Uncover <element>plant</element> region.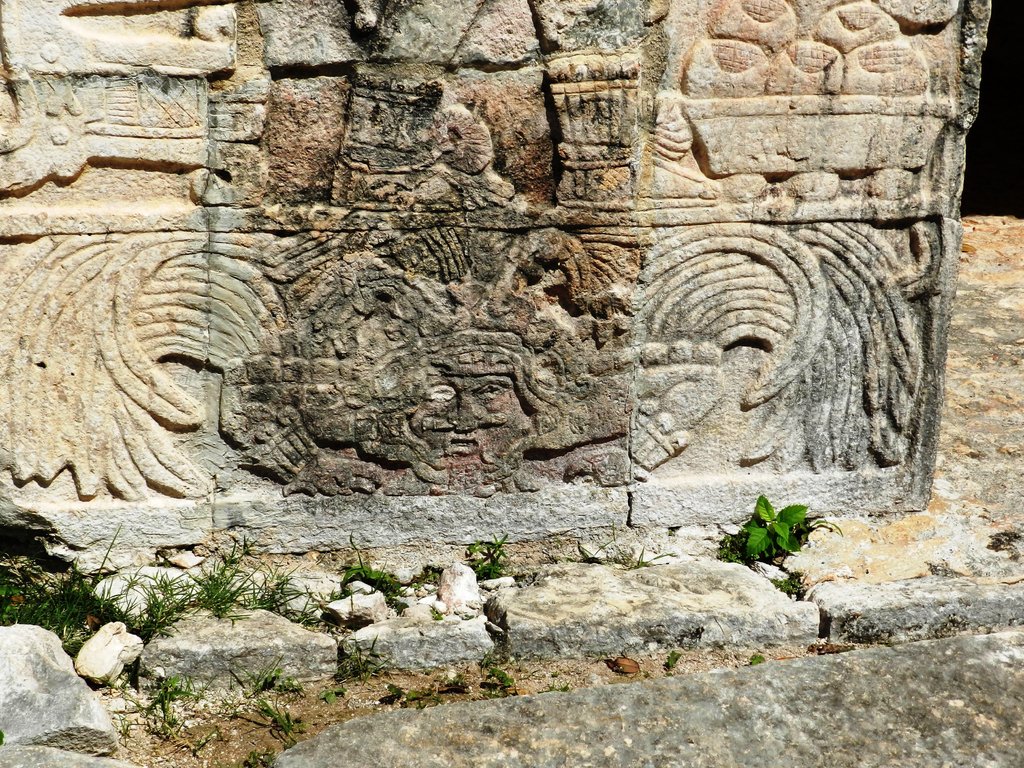
Uncovered: (x1=461, y1=535, x2=516, y2=582).
